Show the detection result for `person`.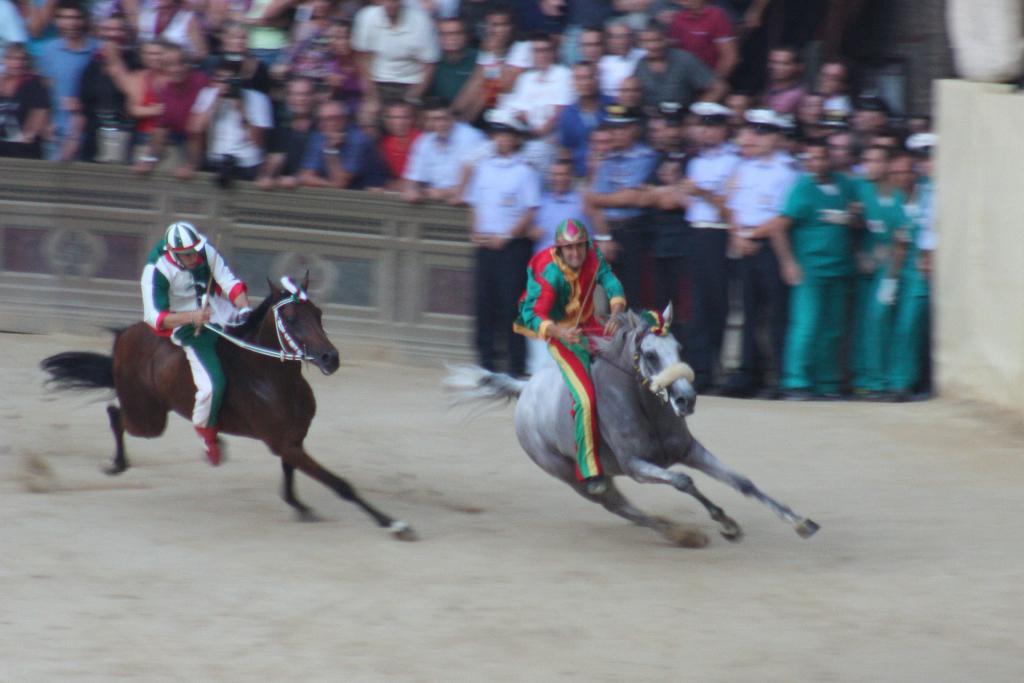
locate(470, 10, 533, 107).
